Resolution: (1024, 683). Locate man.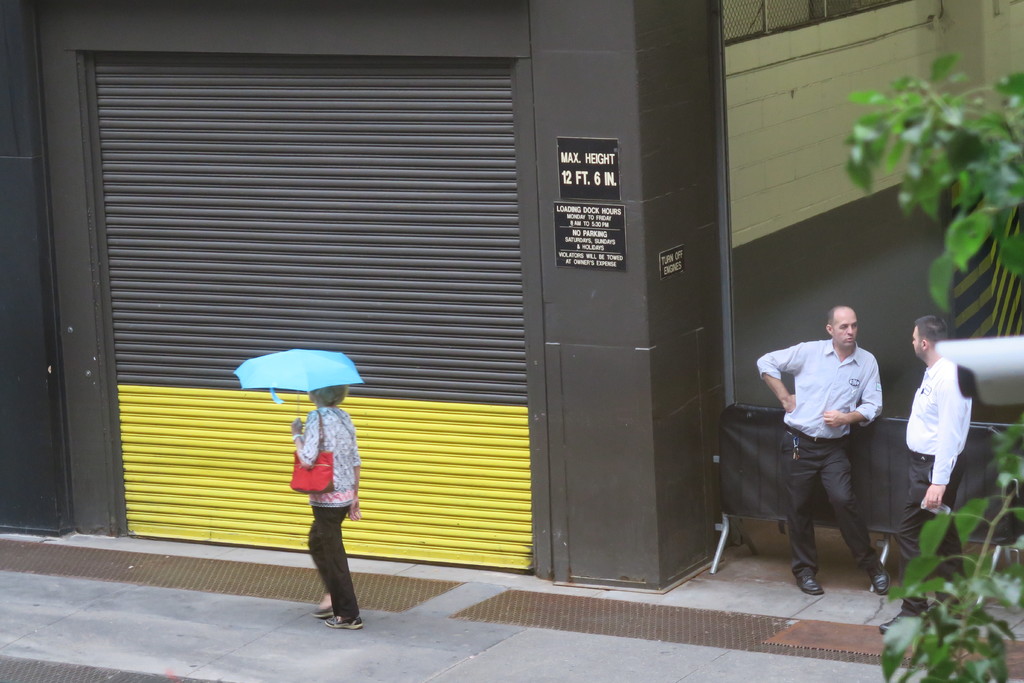
l=746, t=299, r=894, b=602.
